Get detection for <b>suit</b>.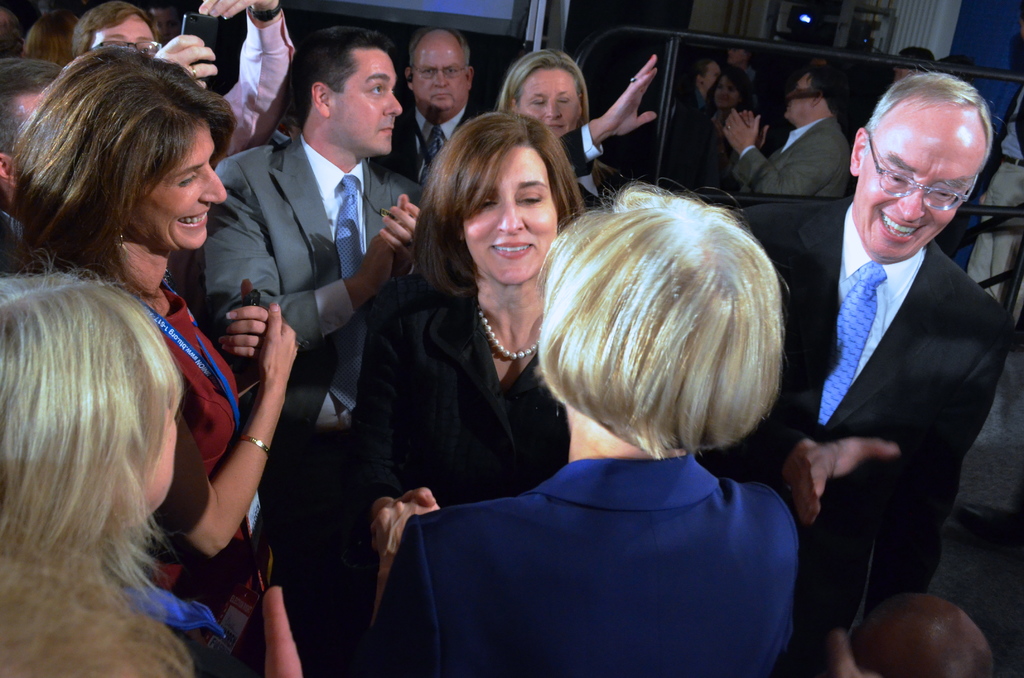
Detection: box(732, 117, 850, 289).
